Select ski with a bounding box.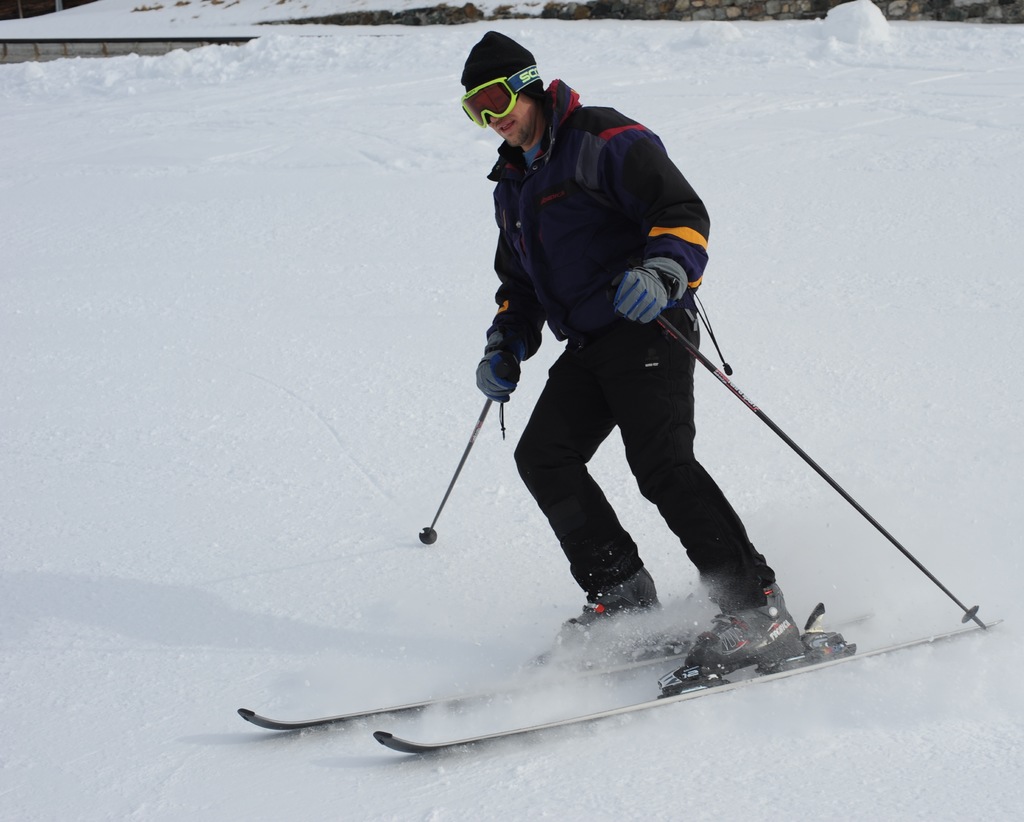
(239,638,715,727).
